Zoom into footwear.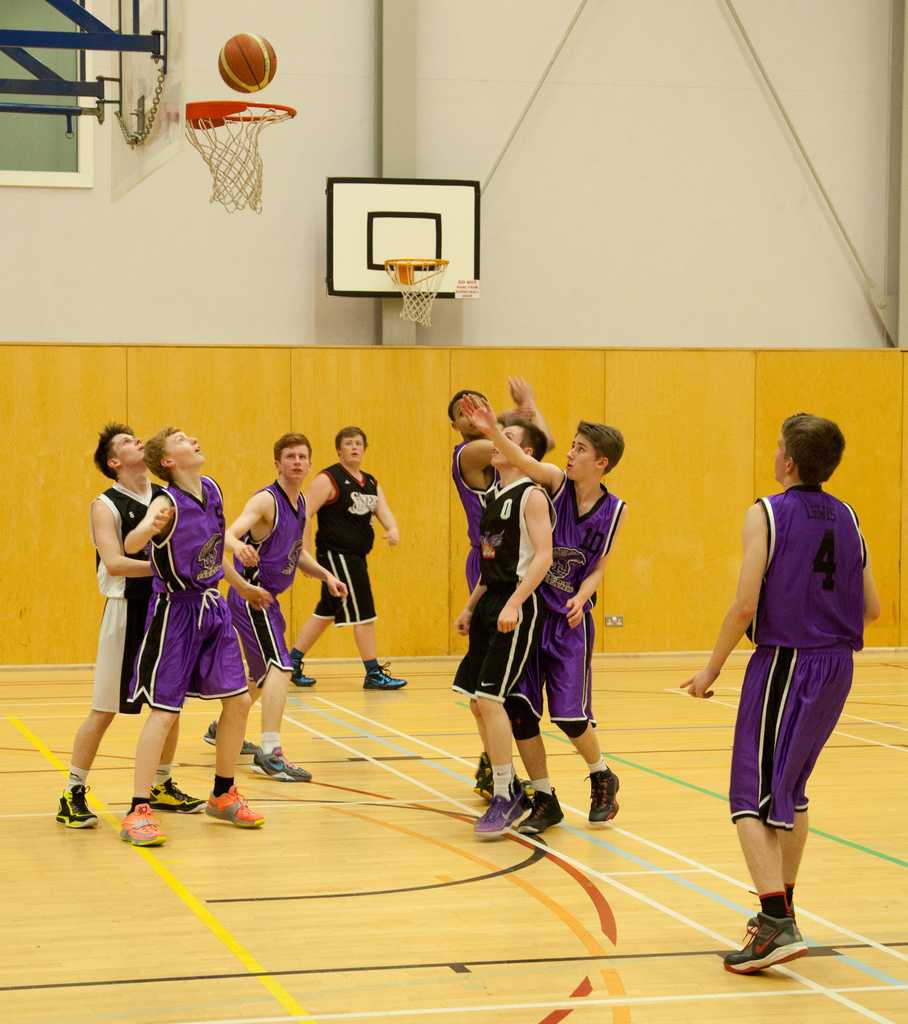
Zoom target: <box>725,909,804,972</box>.
